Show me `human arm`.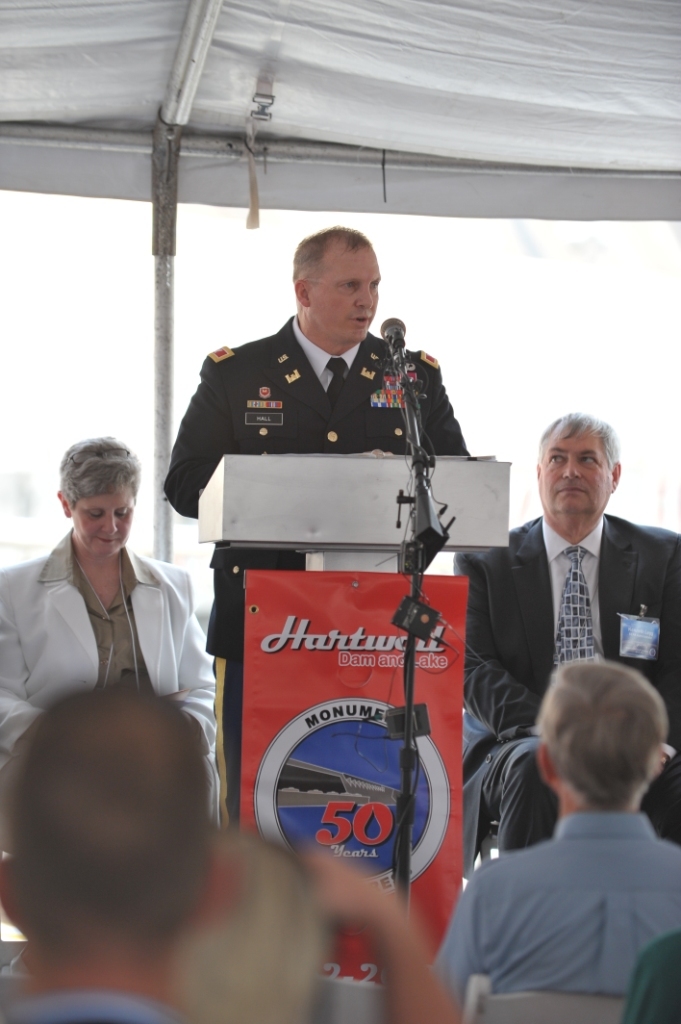
`human arm` is here: pyautogui.locateOnScreen(411, 324, 470, 487).
